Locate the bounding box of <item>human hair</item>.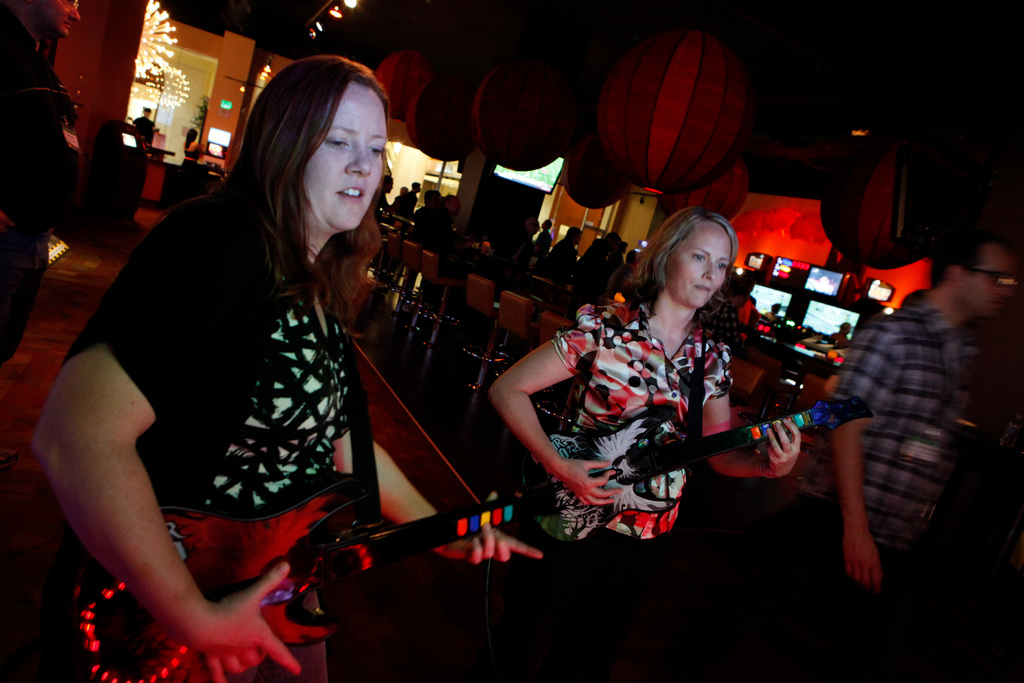
Bounding box: bbox=[218, 47, 387, 337].
